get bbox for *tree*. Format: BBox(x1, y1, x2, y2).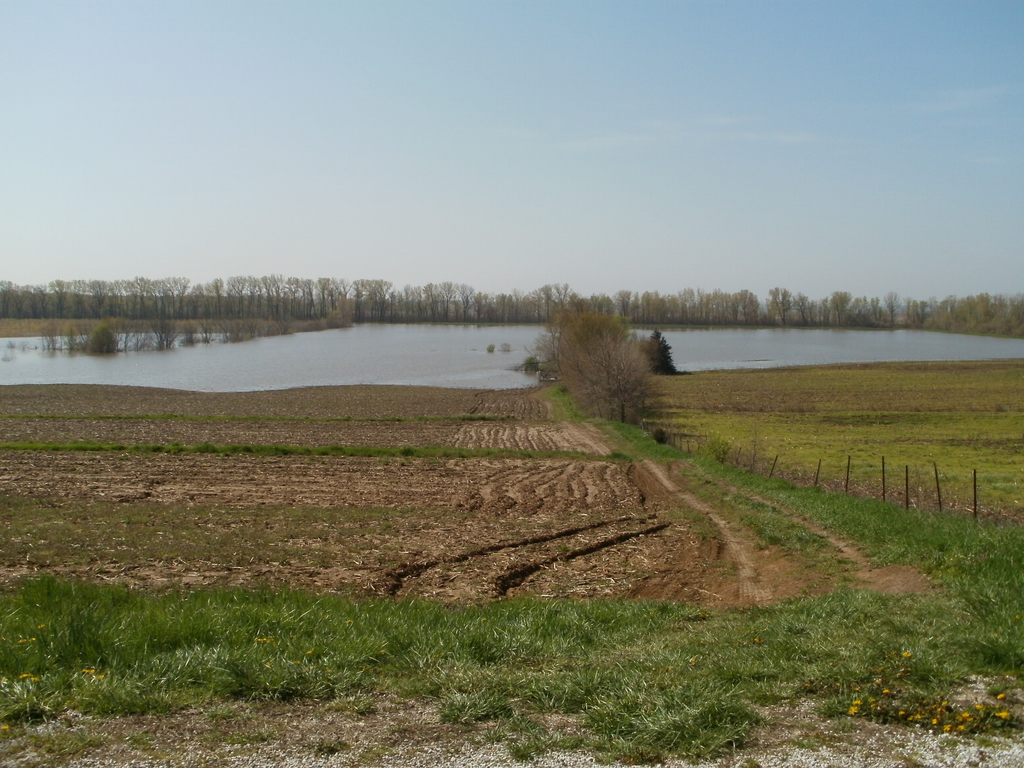
BBox(643, 327, 676, 376).
